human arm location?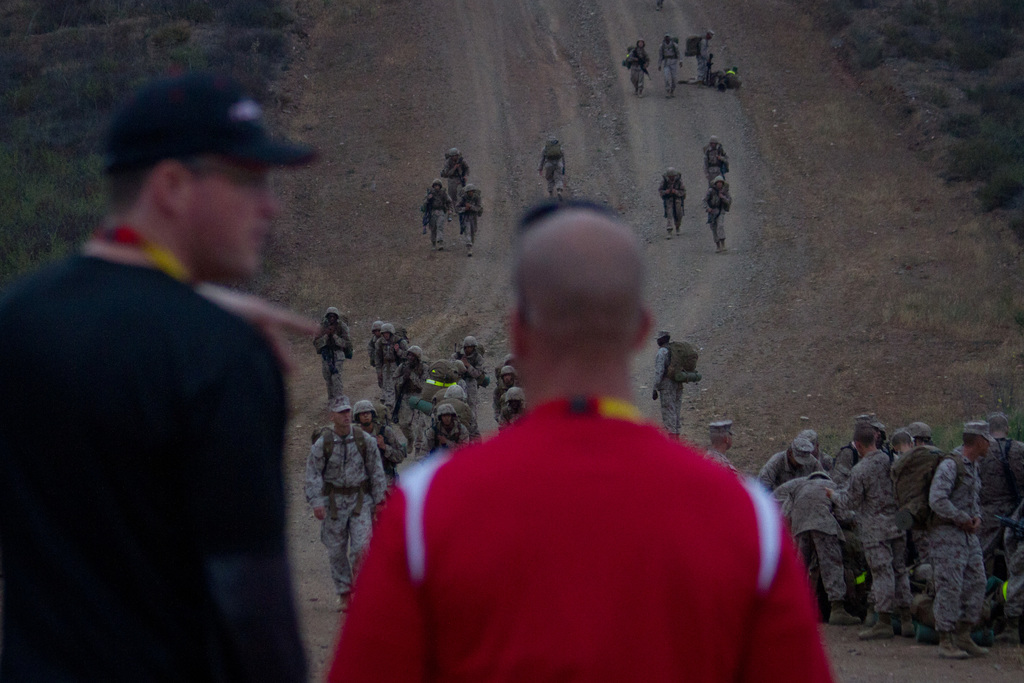
rect(492, 386, 504, 419)
